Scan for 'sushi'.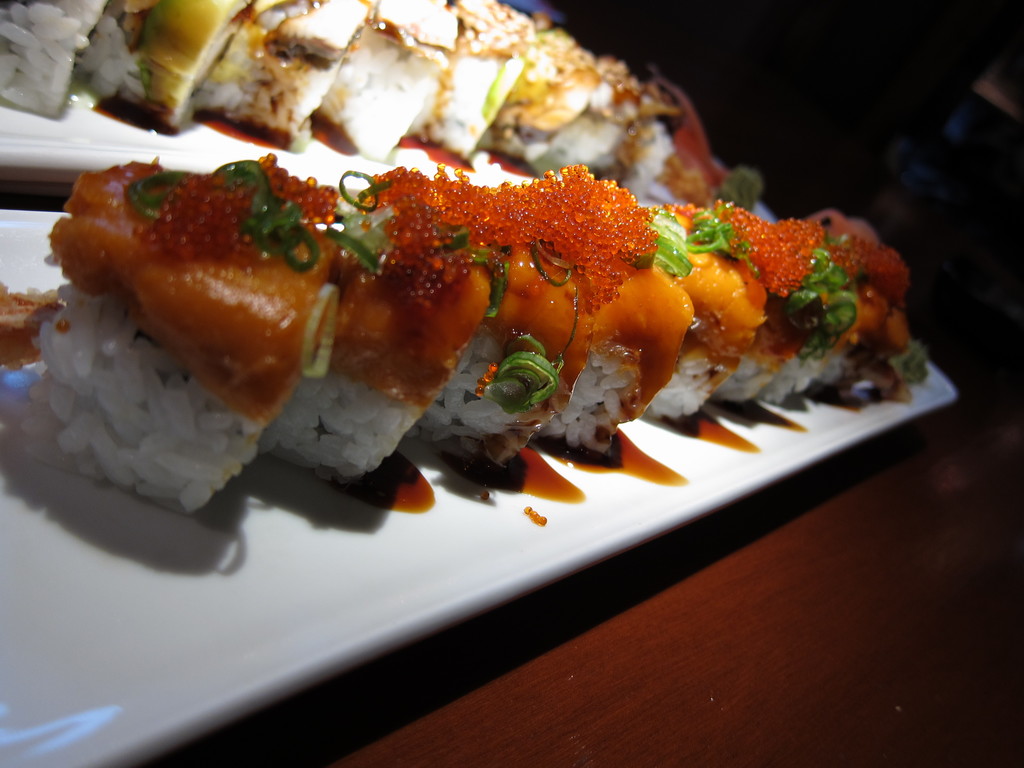
Scan result: BBox(0, 0, 753, 178).
